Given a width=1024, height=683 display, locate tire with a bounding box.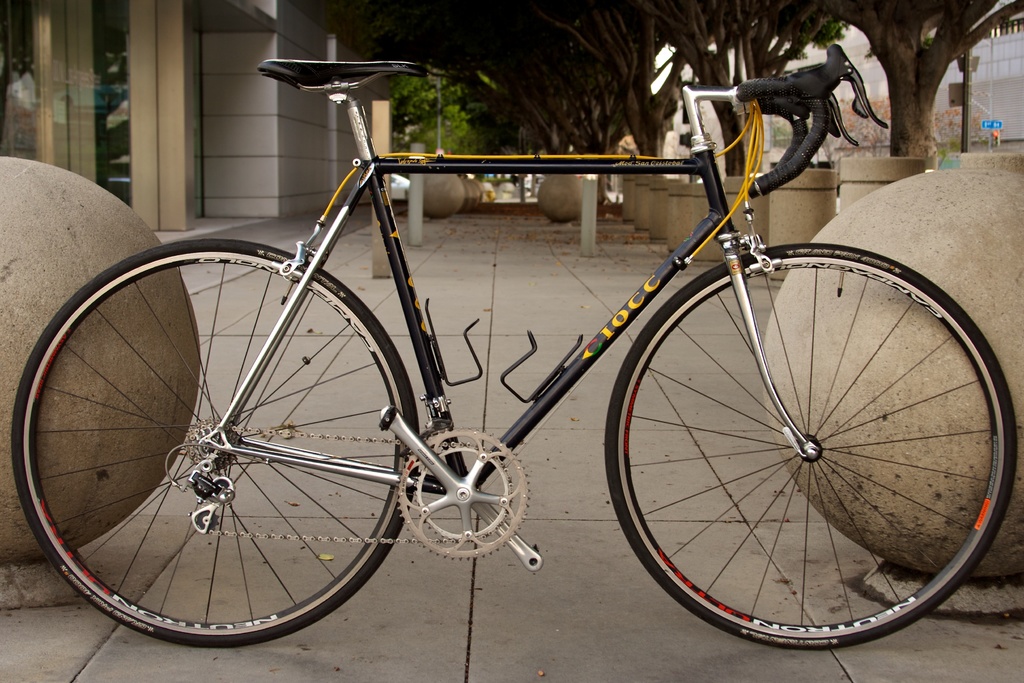
Located: (604, 242, 1013, 645).
